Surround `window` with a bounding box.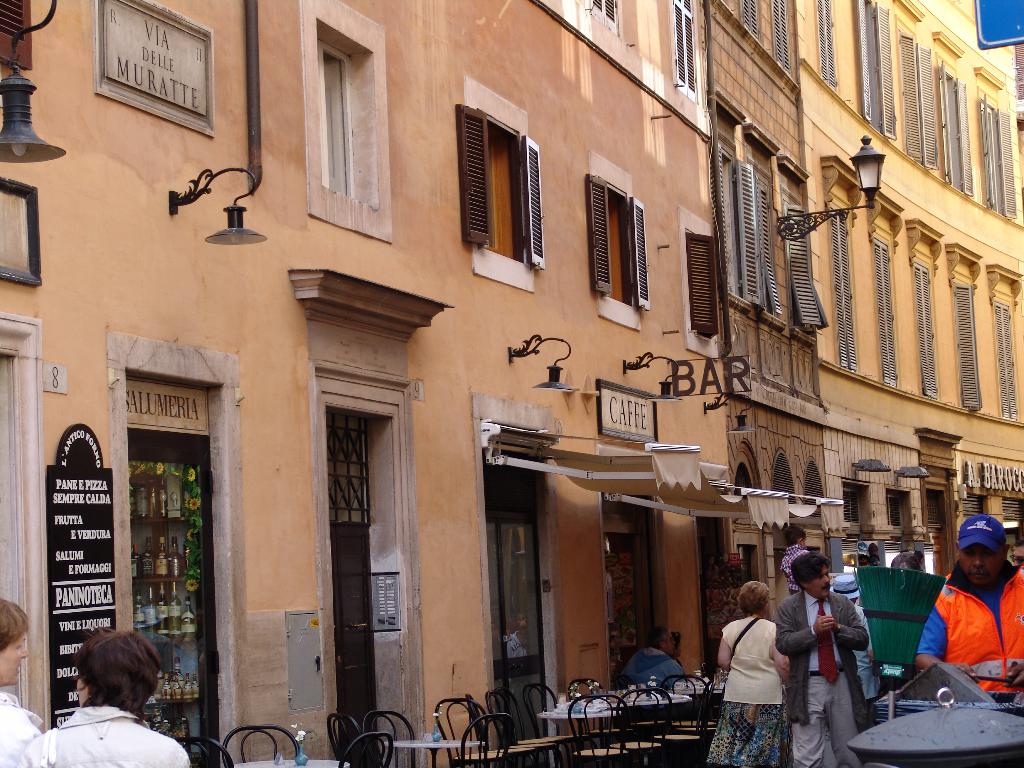
box(771, 0, 792, 71).
